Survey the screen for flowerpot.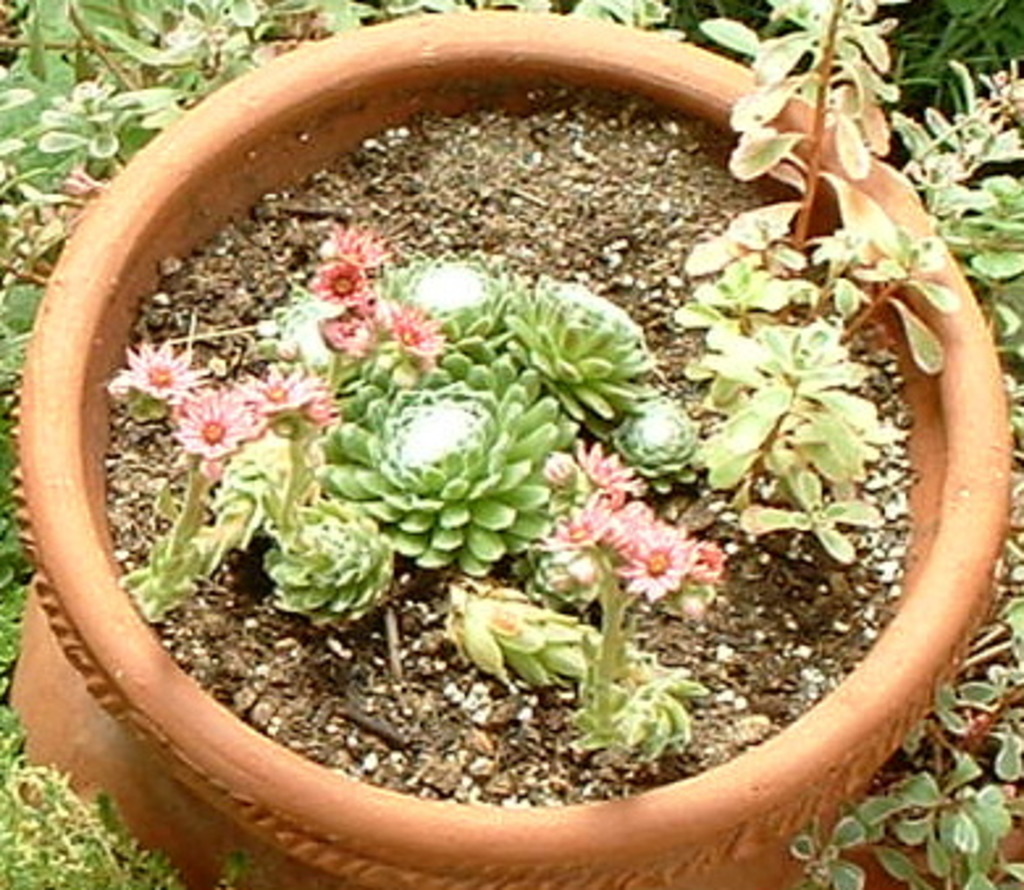
Survey found: (13, 8, 1019, 887).
